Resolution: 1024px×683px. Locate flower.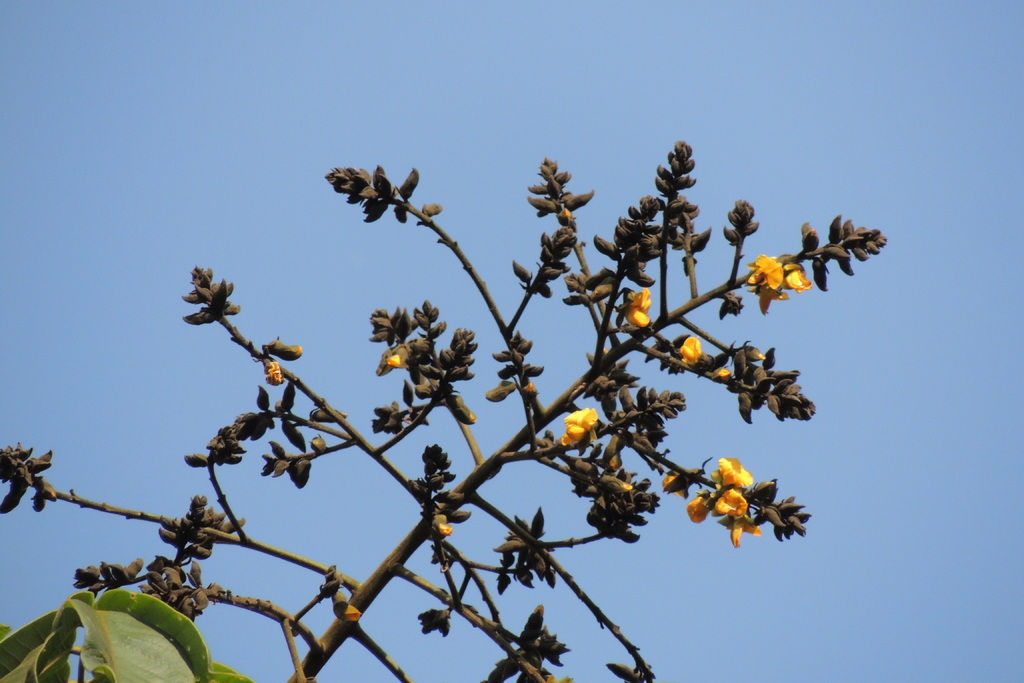
x1=750 y1=288 x2=789 y2=318.
